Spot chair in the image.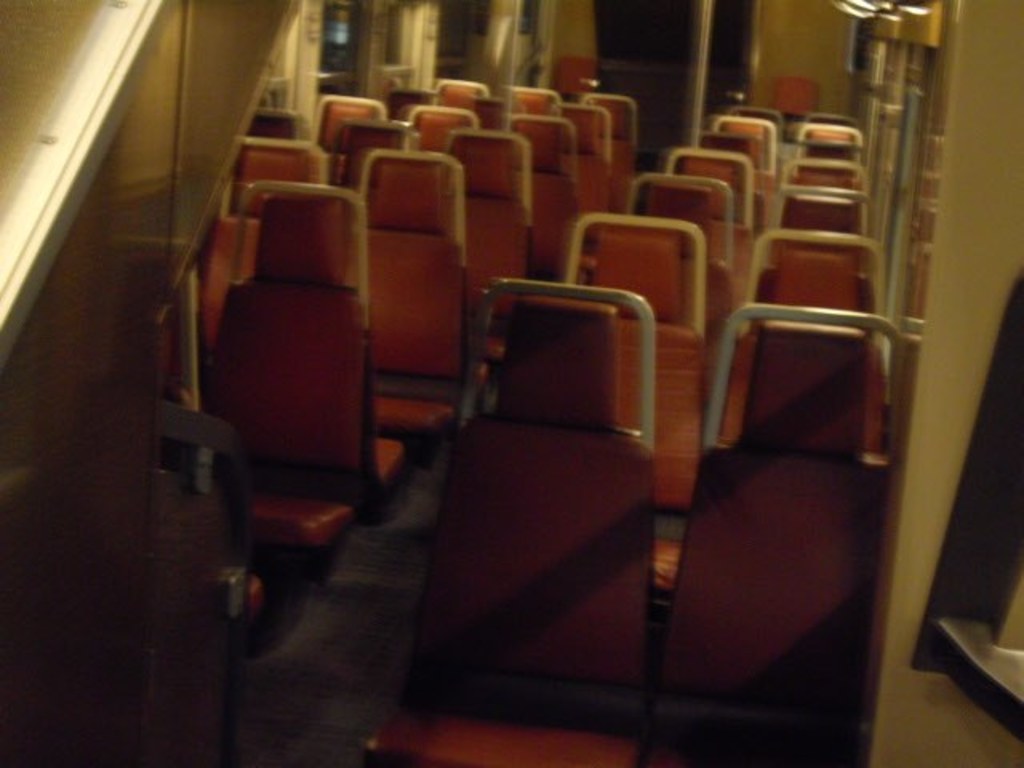
chair found at select_region(187, 178, 379, 619).
